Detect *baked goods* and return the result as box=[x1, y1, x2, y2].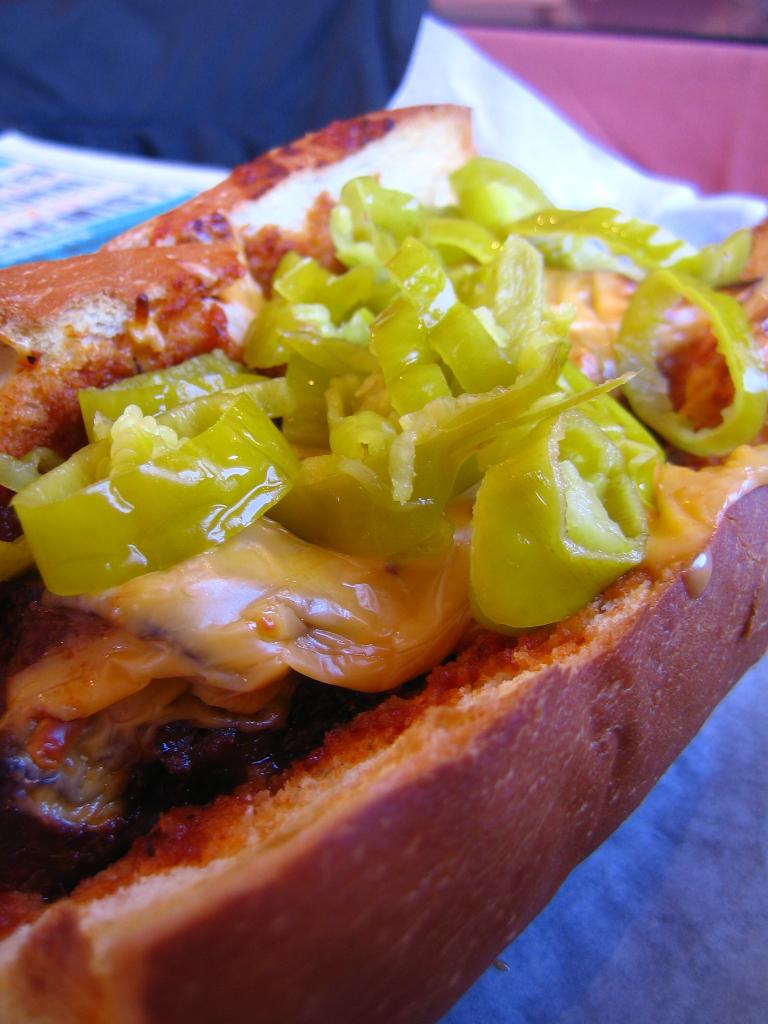
box=[0, 136, 736, 964].
